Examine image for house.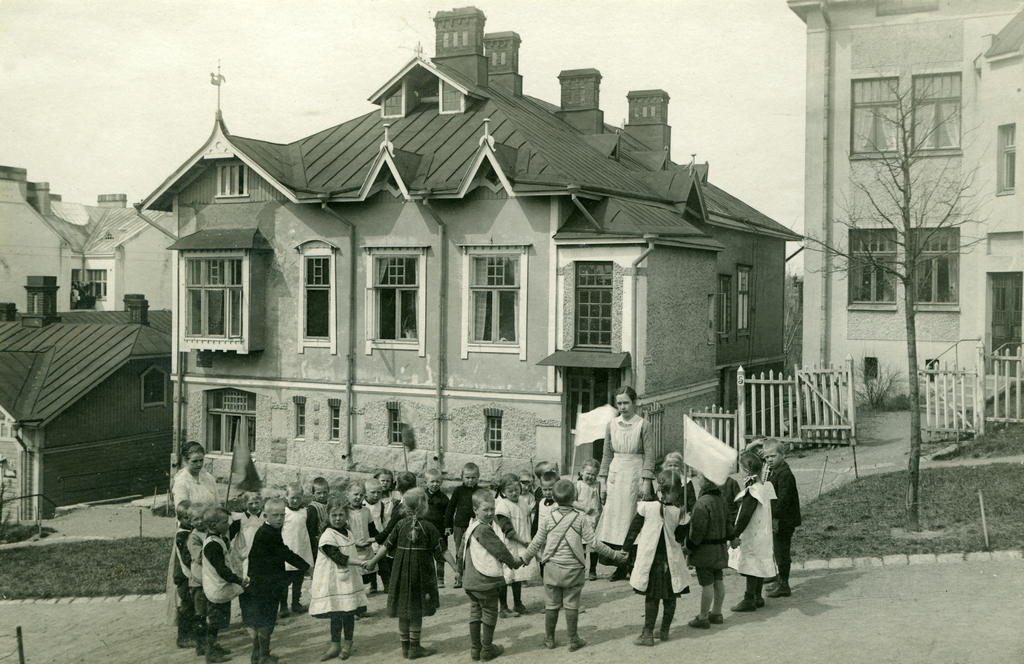
Examination result: bbox=(791, 0, 1023, 445).
